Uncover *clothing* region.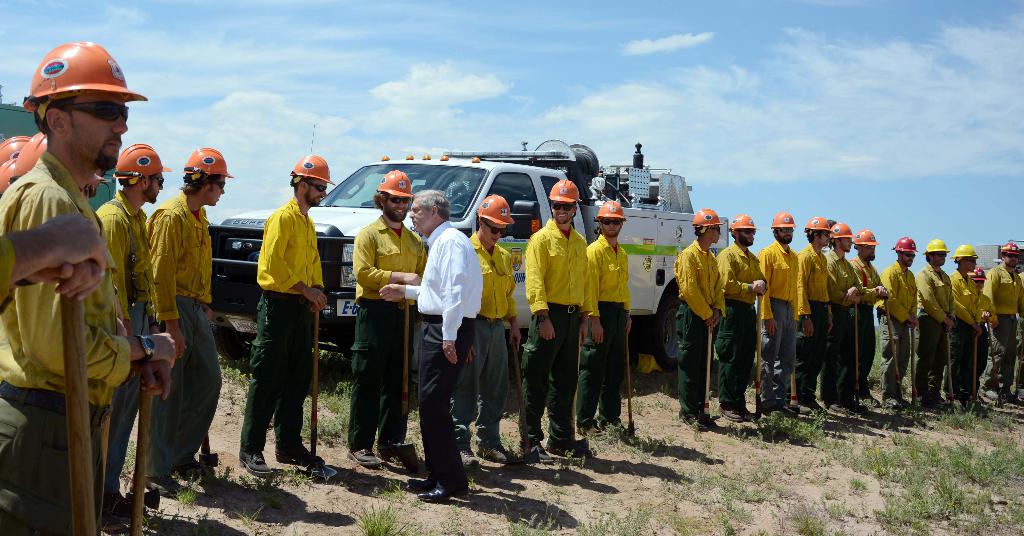
Uncovered: (979, 262, 1022, 398).
